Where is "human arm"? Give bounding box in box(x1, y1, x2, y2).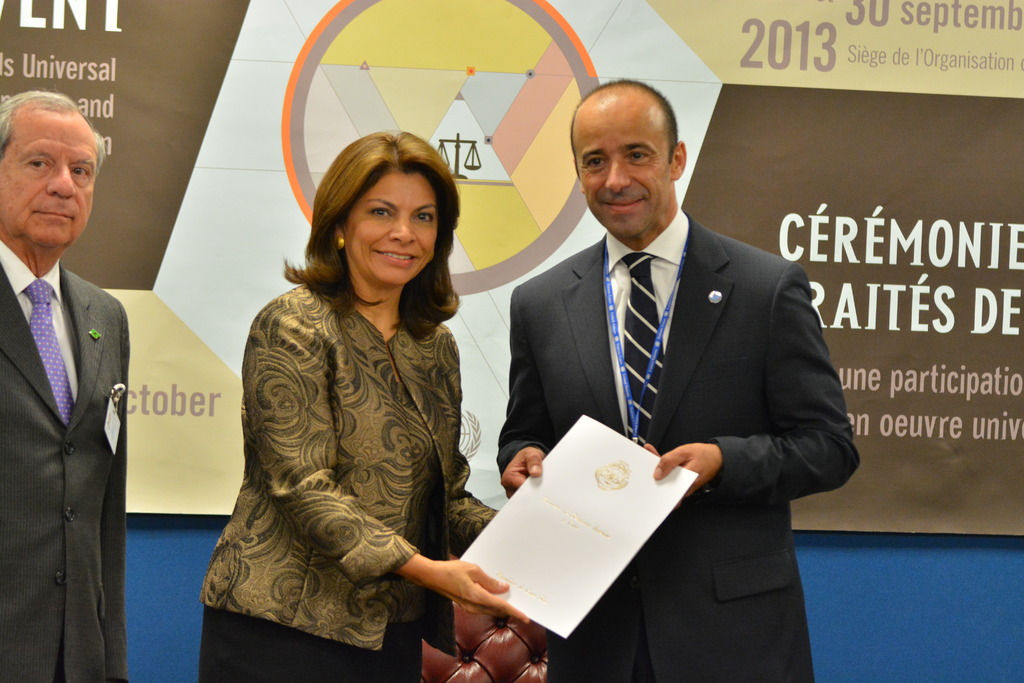
box(444, 446, 493, 562).
